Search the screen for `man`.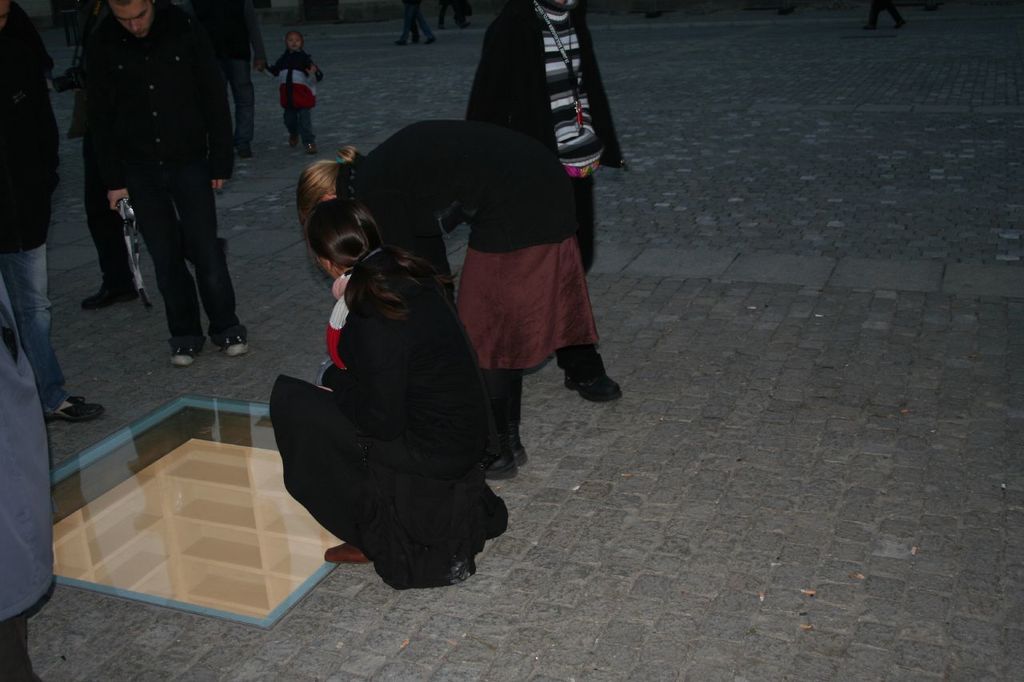
Found at locate(70, 0, 247, 373).
